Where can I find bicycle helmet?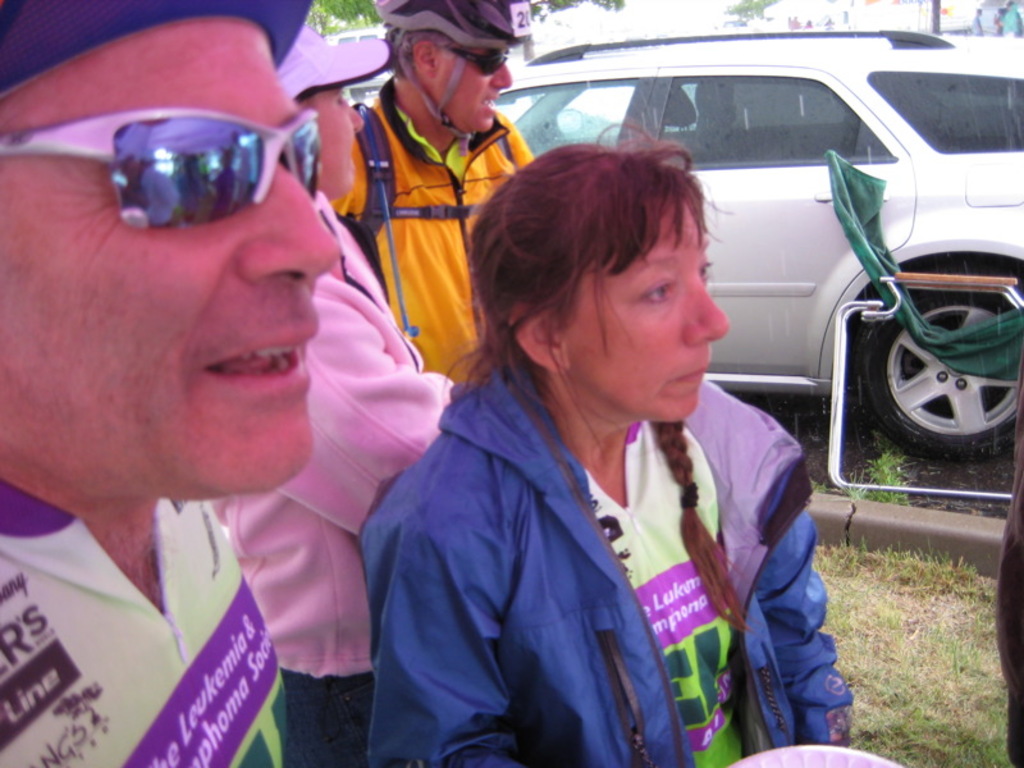
You can find it at {"x1": 364, "y1": 0, "x2": 526, "y2": 142}.
